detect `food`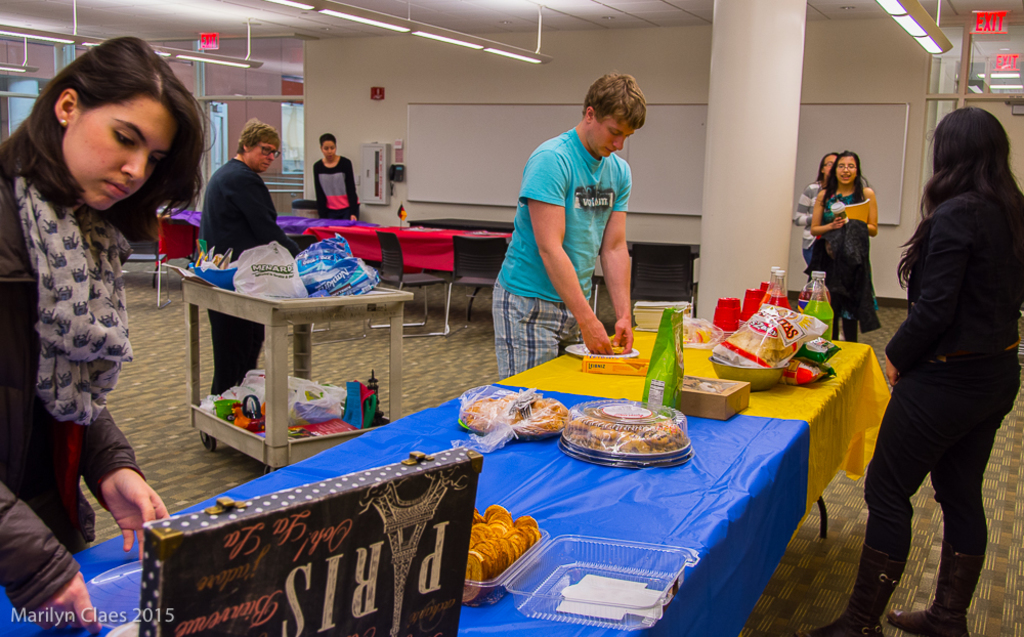
locate(607, 341, 628, 358)
